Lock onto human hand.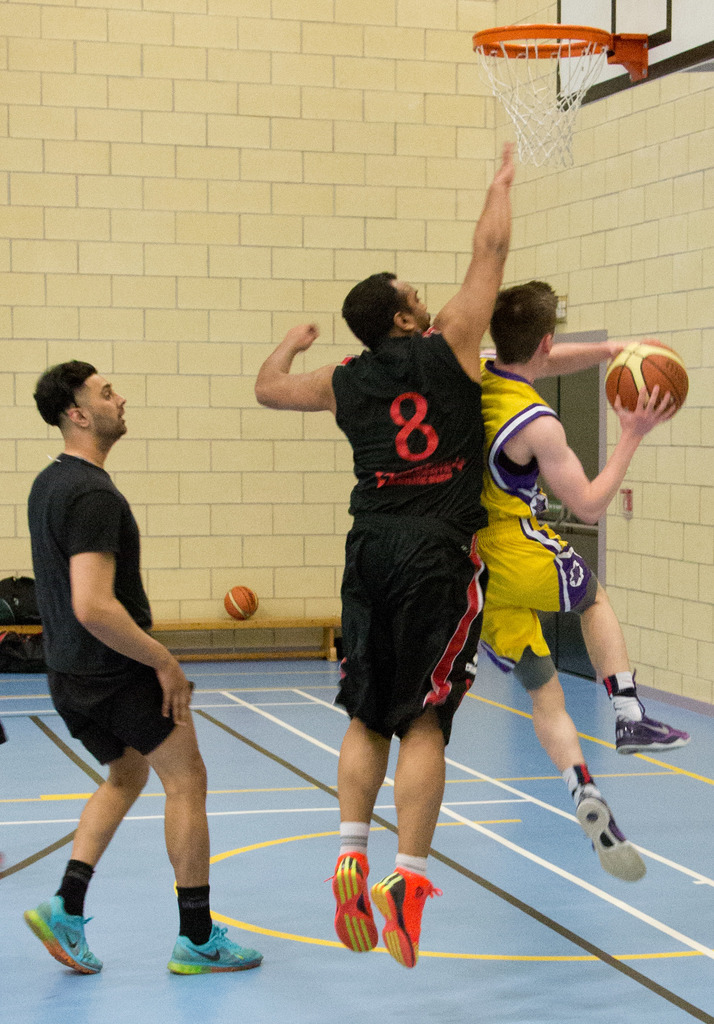
Locked: (x1=282, y1=321, x2=322, y2=349).
